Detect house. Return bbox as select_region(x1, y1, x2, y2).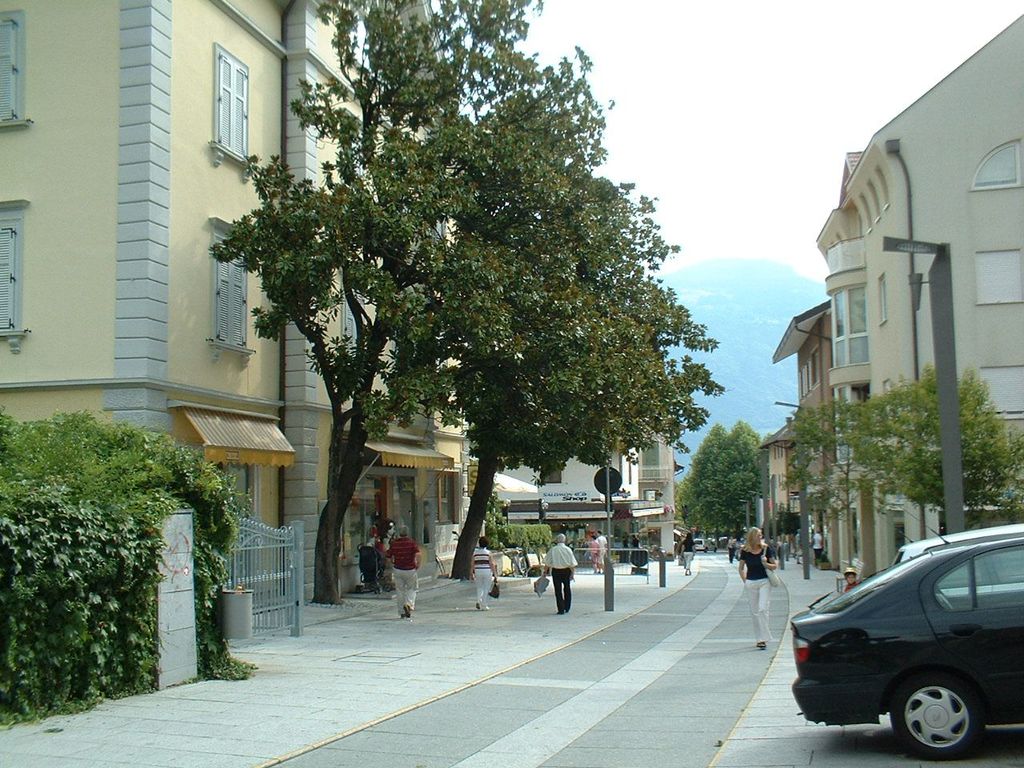
select_region(0, 0, 294, 694).
